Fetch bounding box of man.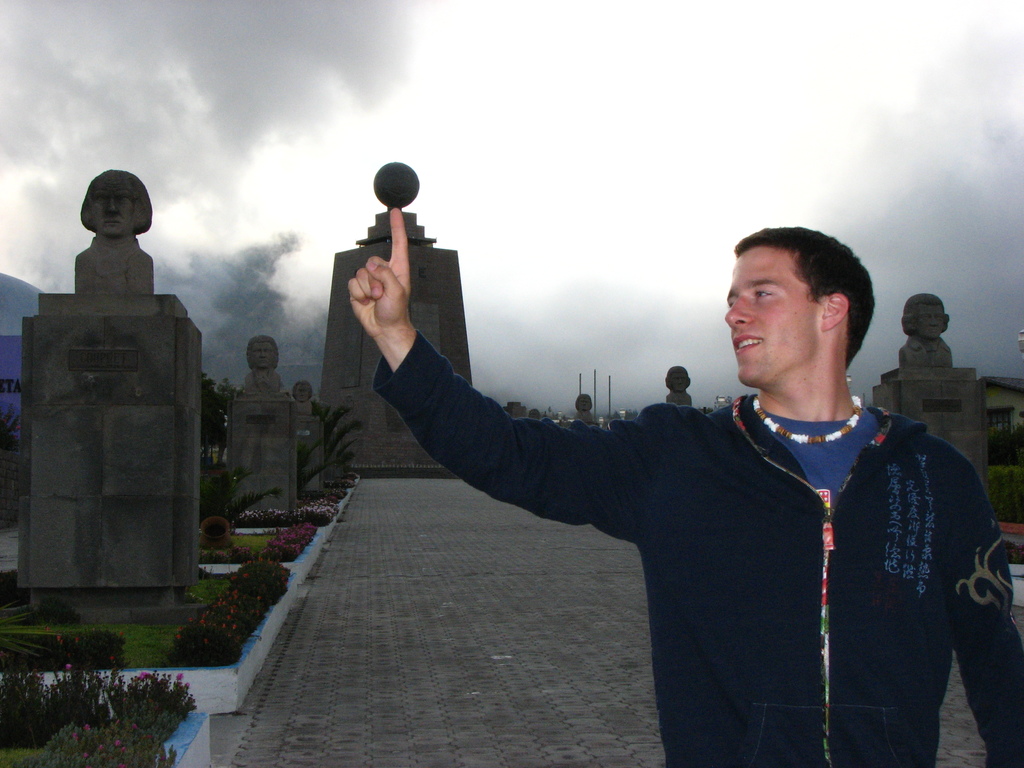
Bbox: (244, 333, 287, 400).
